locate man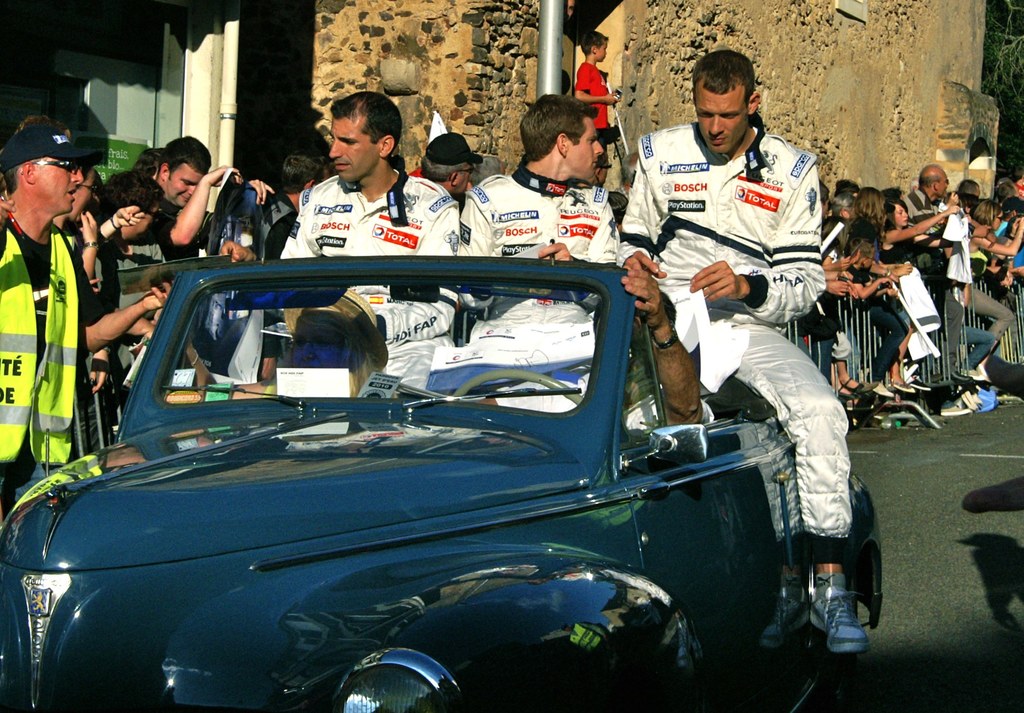
621,48,872,655
